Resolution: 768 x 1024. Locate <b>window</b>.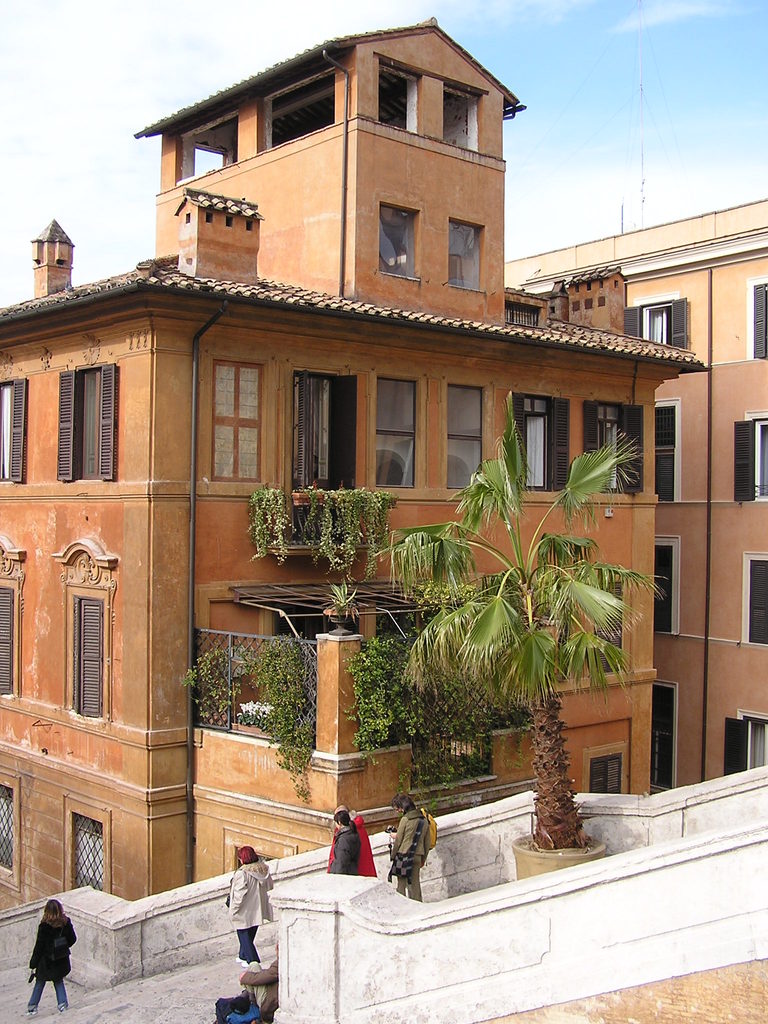
l=733, t=406, r=767, b=503.
